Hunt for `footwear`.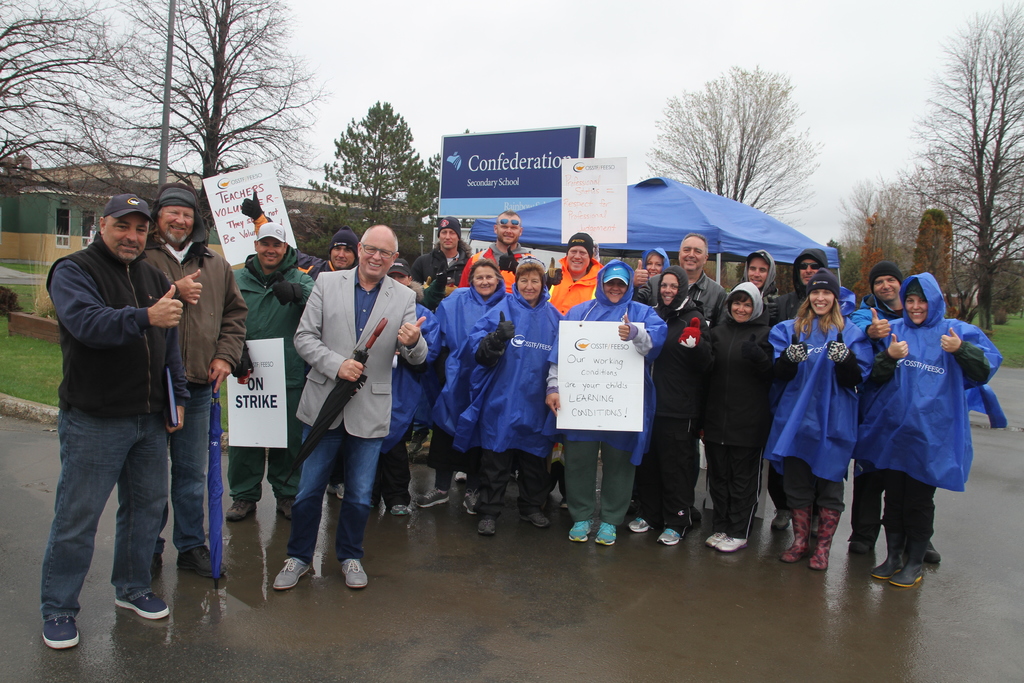
Hunted down at locate(324, 481, 346, 499).
